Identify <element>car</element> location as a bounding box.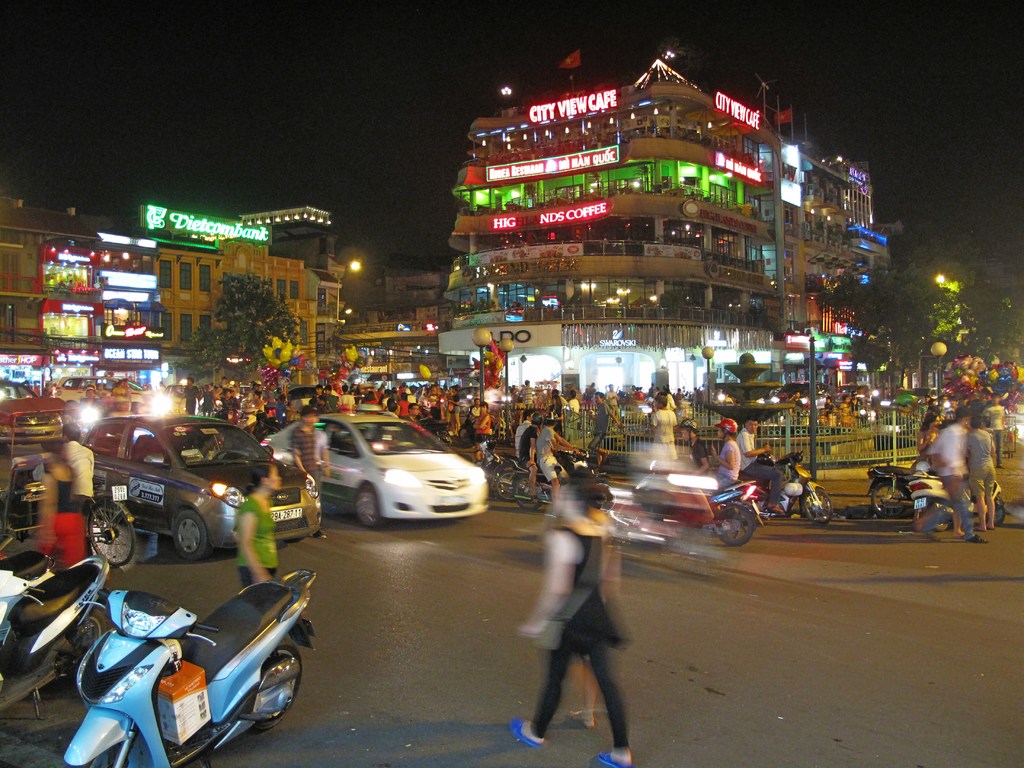
pyautogui.locateOnScreen(0, 380, 79, 458).
